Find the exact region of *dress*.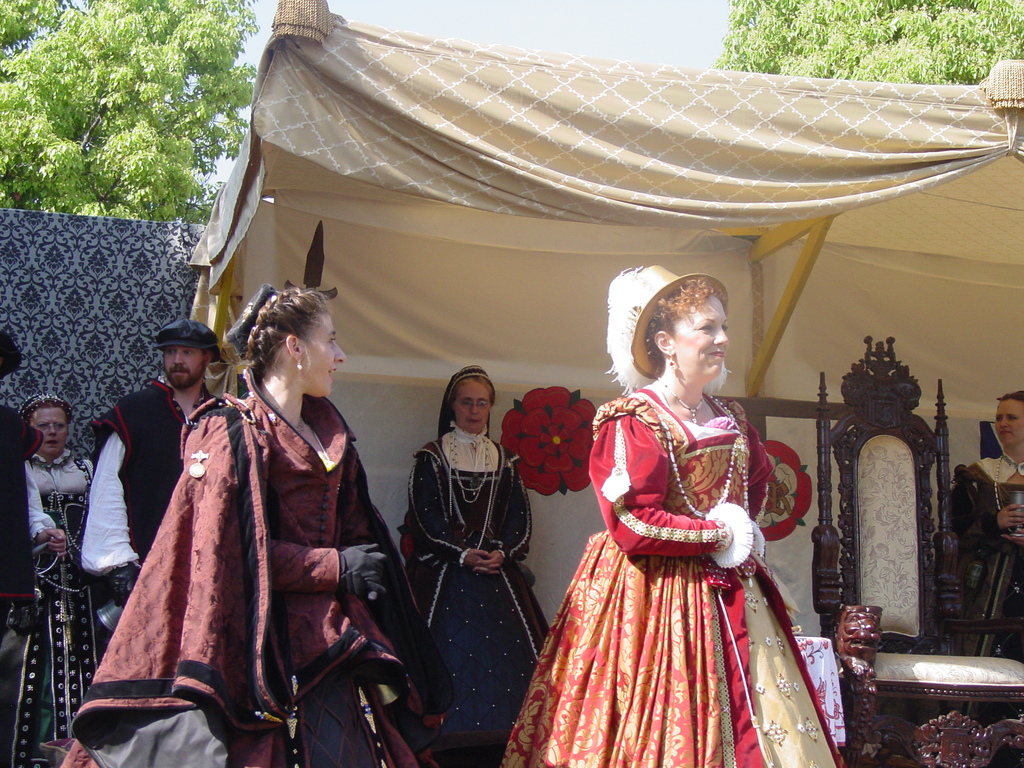
Exact region: (502, 385, 846, 767).
